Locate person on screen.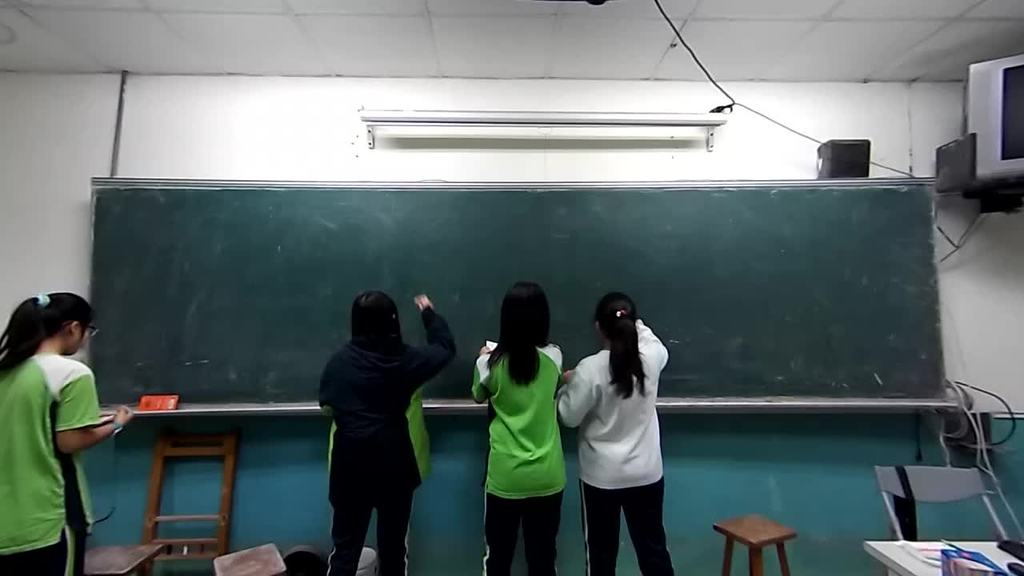
On screen at [x1=303, y1=262, x2=436, y2=573].
